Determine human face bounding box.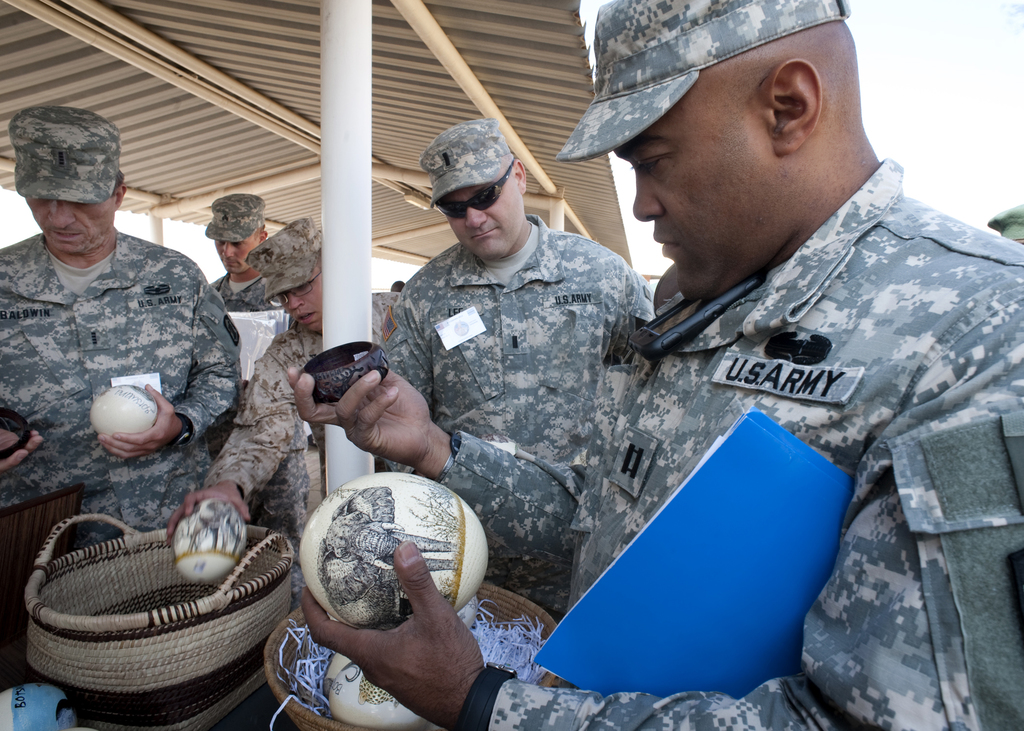
Determined: region(287, 267, 321, 331).
